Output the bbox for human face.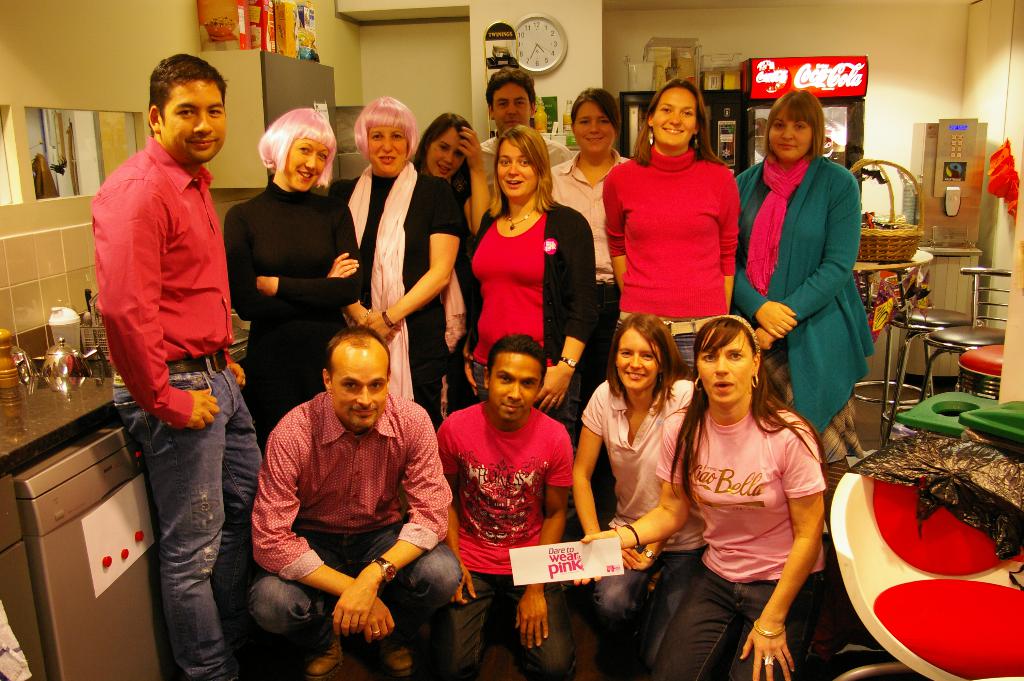
(left=770, top=107, right=812, bottom=161).
